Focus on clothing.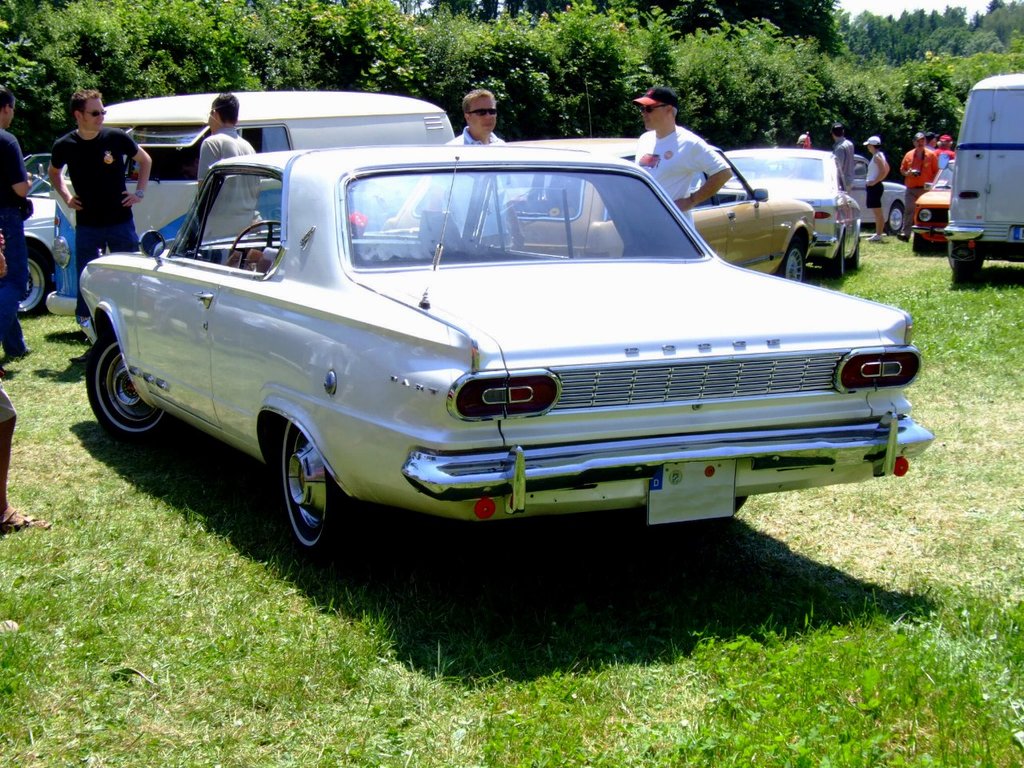
Focused at detection(195, 118, 263, 250).
